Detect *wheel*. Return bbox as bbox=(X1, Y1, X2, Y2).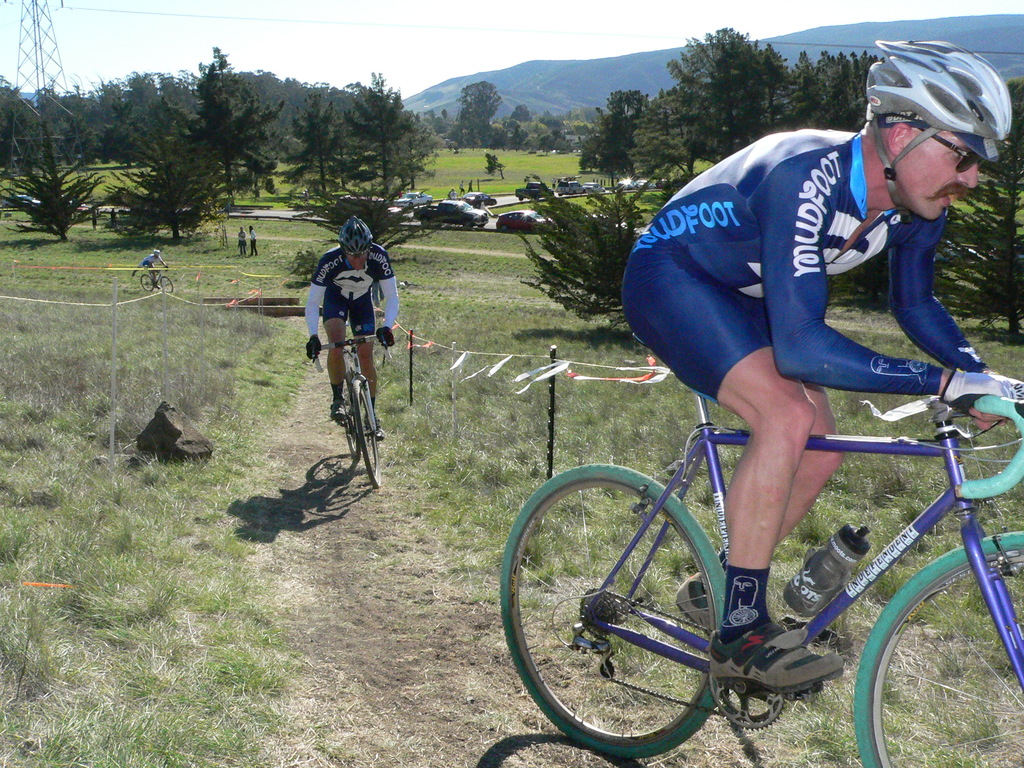
bbox=(463, 218, 471, 232).
